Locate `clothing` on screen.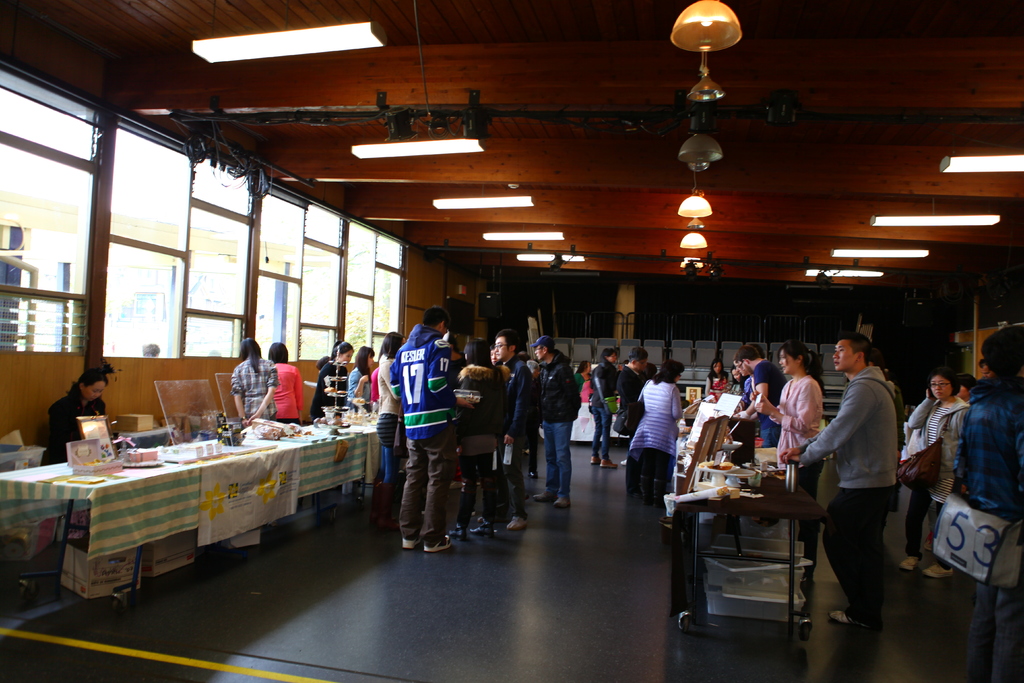
On screen at <box>593,391,614,464</box>.
